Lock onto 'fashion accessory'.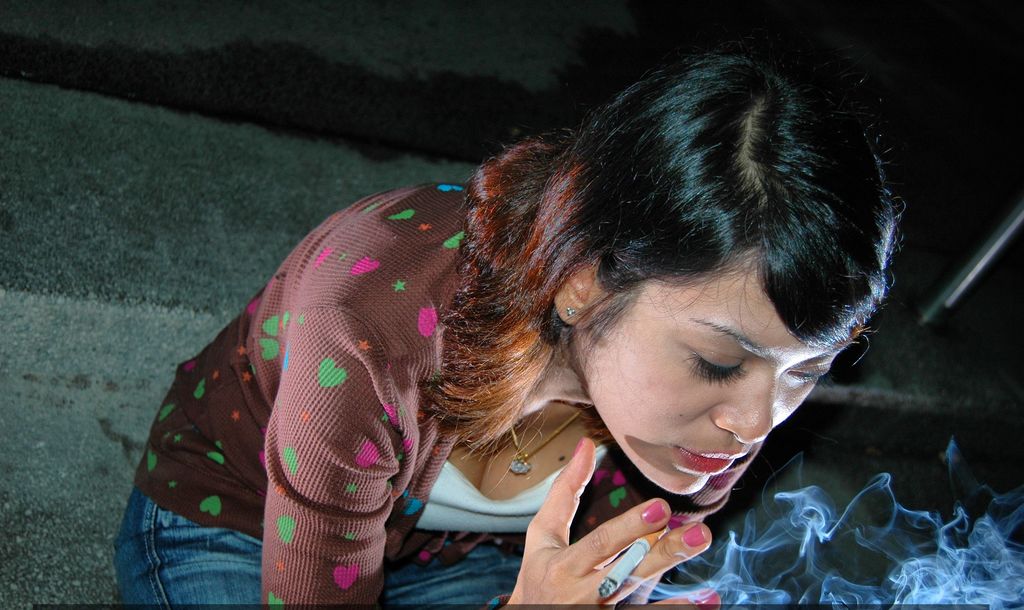
Locked: 563,307,576,320.
